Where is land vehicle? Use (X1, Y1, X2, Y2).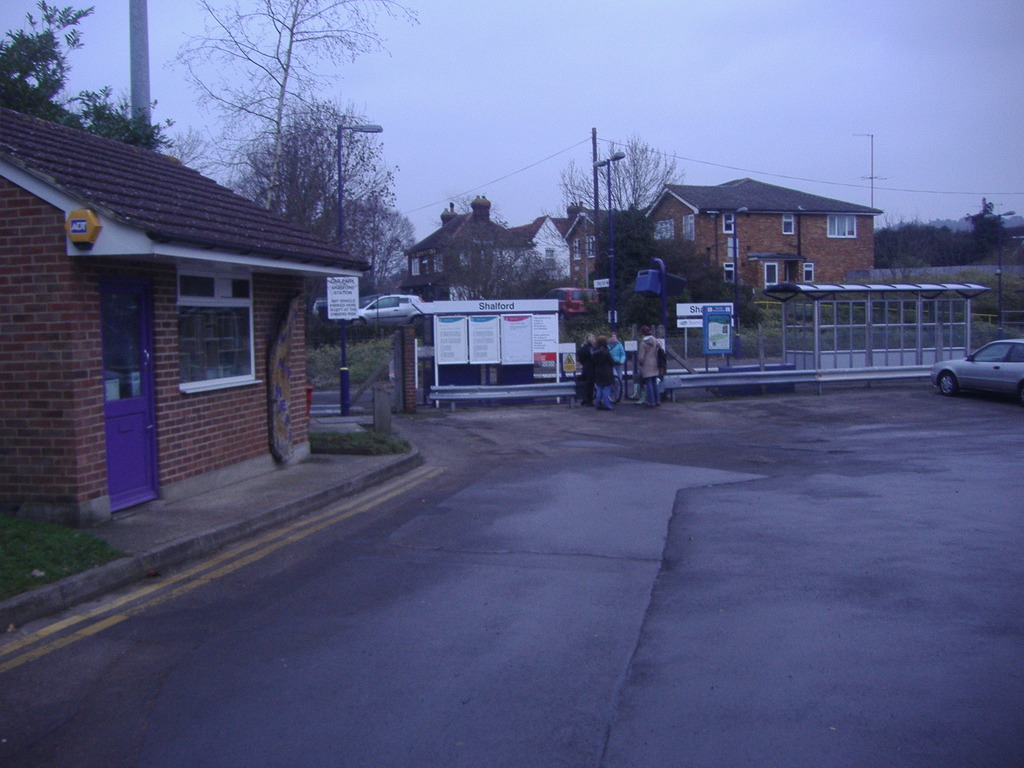
(355, 296, 420, 324).
